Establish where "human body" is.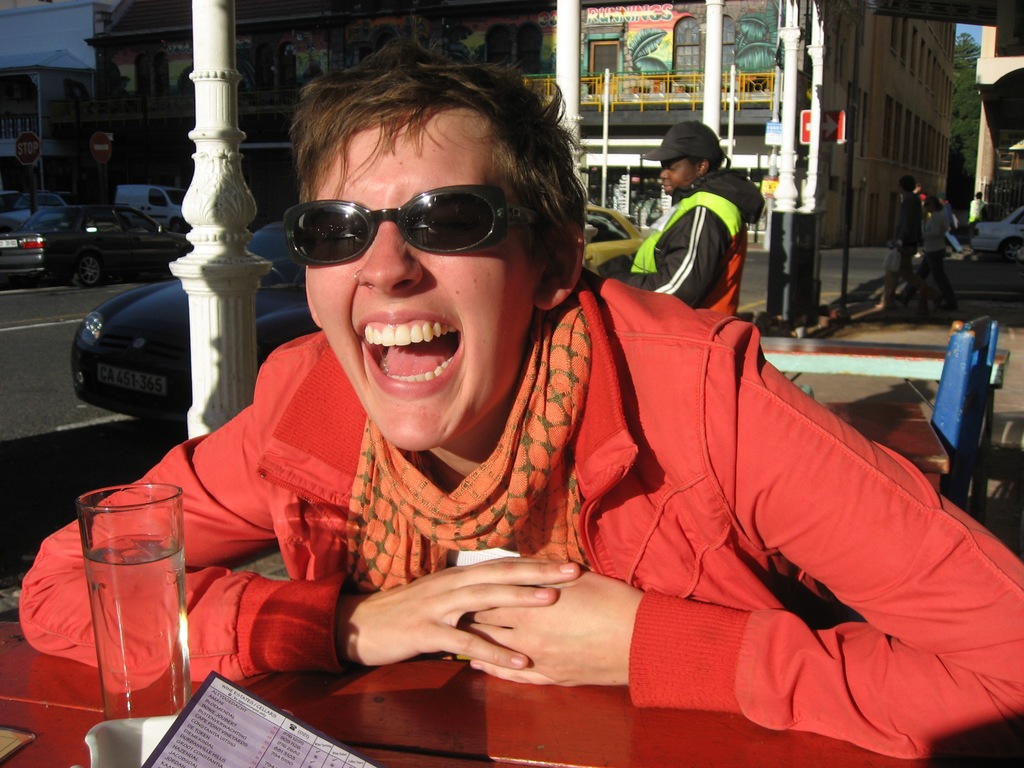
Established at crop(511, 97, 968, 765).
